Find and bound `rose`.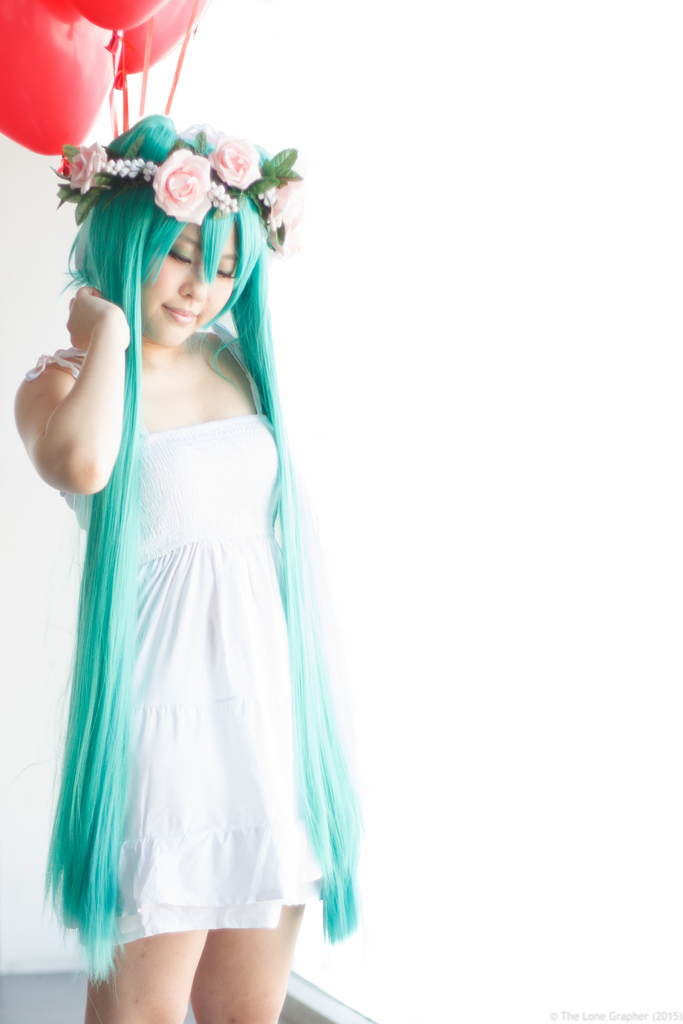
Bound: x1=155 y1=149 x2=215 y2=225.
